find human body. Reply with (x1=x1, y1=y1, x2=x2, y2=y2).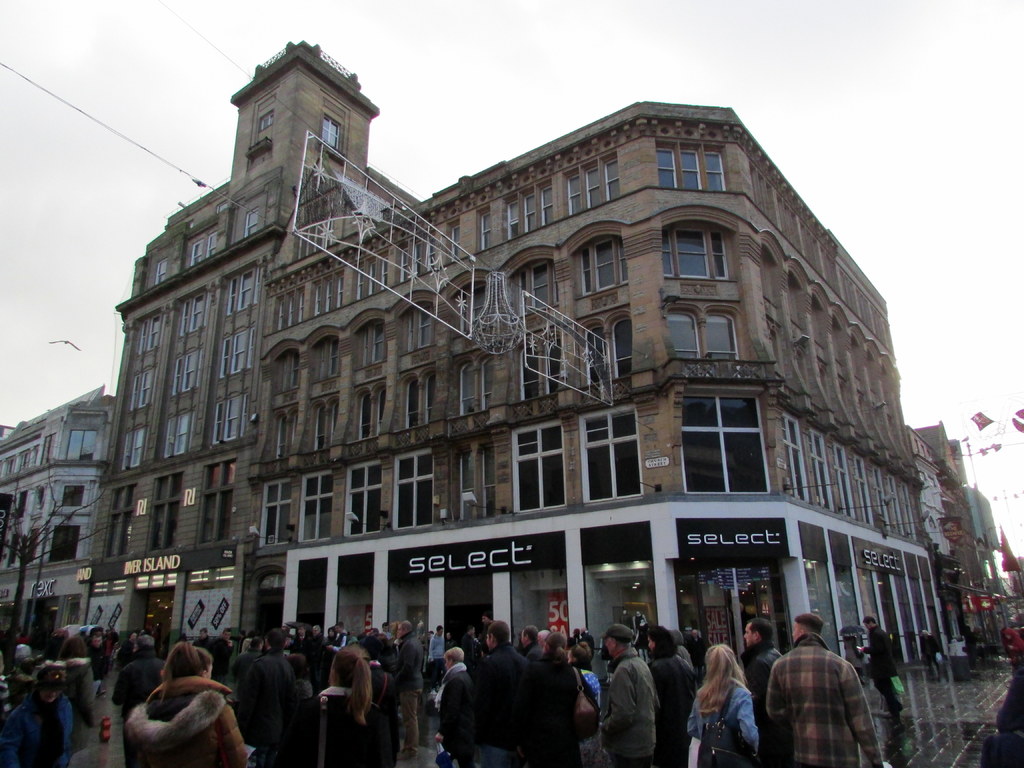
(x1=700, y1=641, x2=763, y2=767).
